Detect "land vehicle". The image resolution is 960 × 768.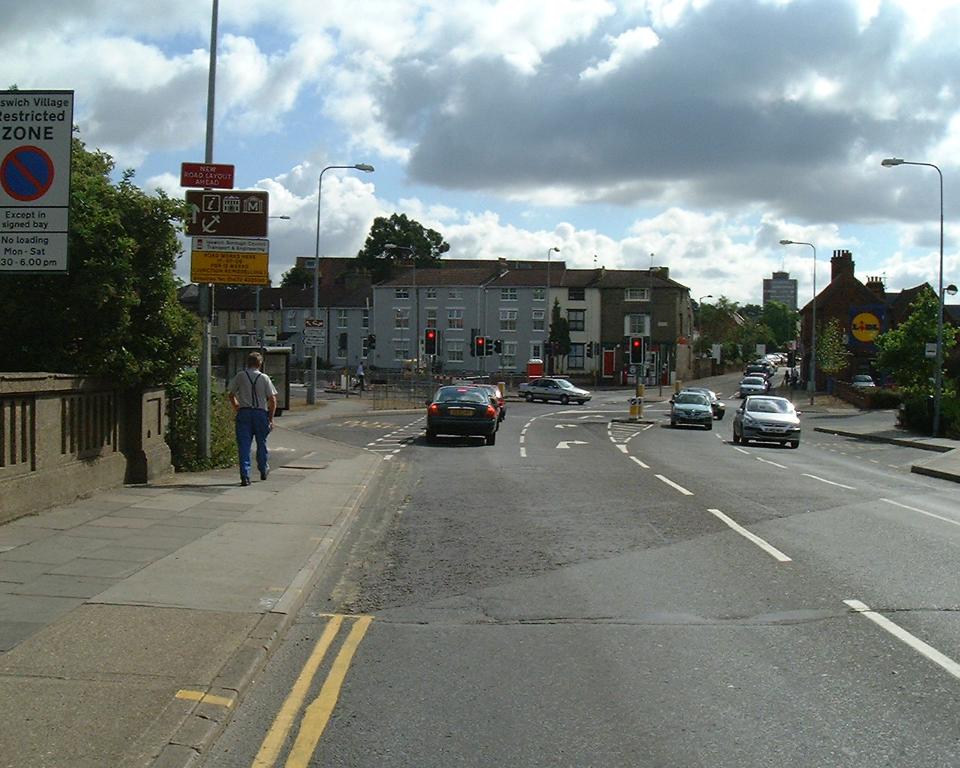
pyautogui.locateOnScreen(473, 383, 508, 418).
